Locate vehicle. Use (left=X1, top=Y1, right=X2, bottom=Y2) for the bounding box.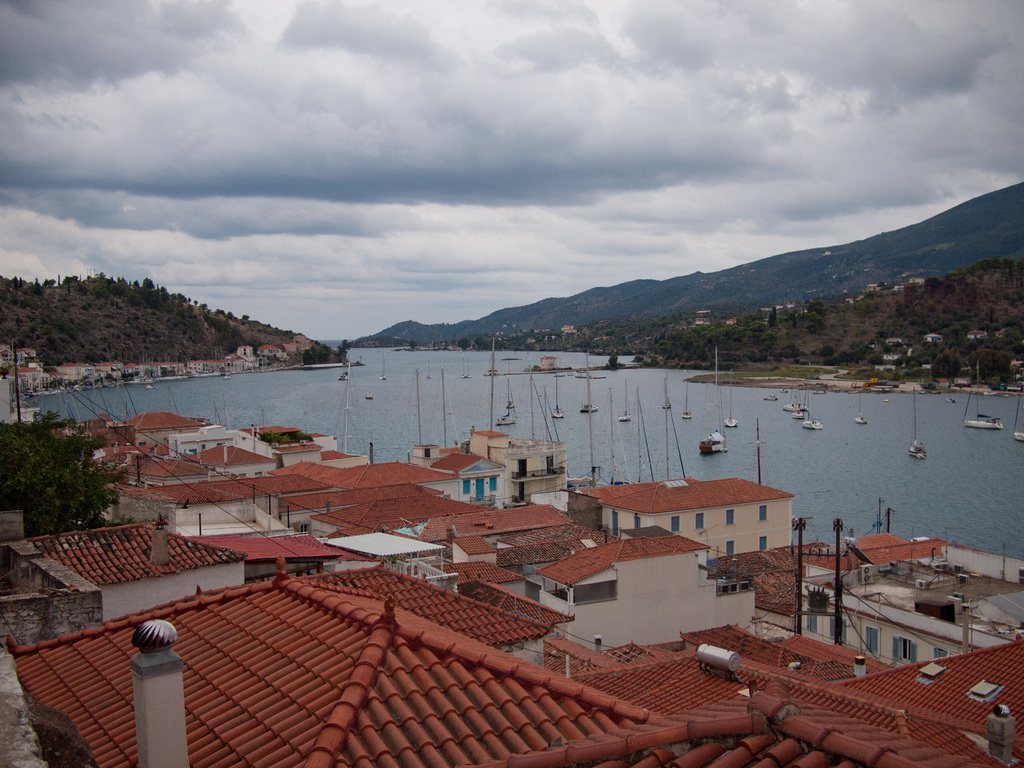
(left=765, top=389, right=779, bottom=404).
